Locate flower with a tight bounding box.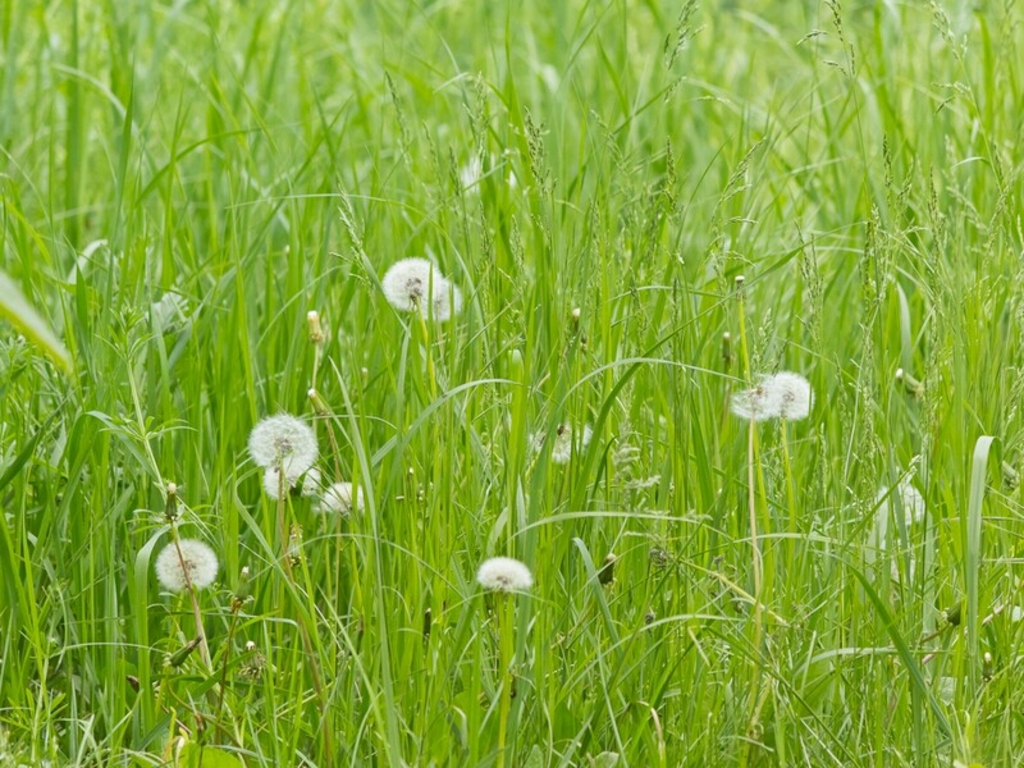
region(383, 252, 439, 316).
